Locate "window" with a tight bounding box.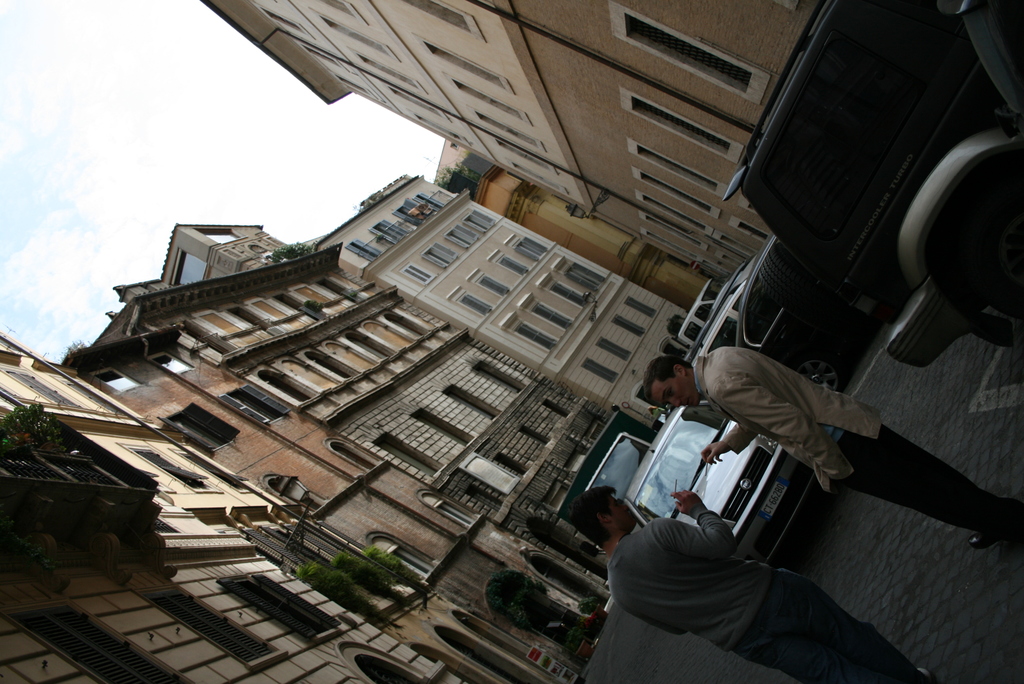
select_region(369, 220, 412, 246).
